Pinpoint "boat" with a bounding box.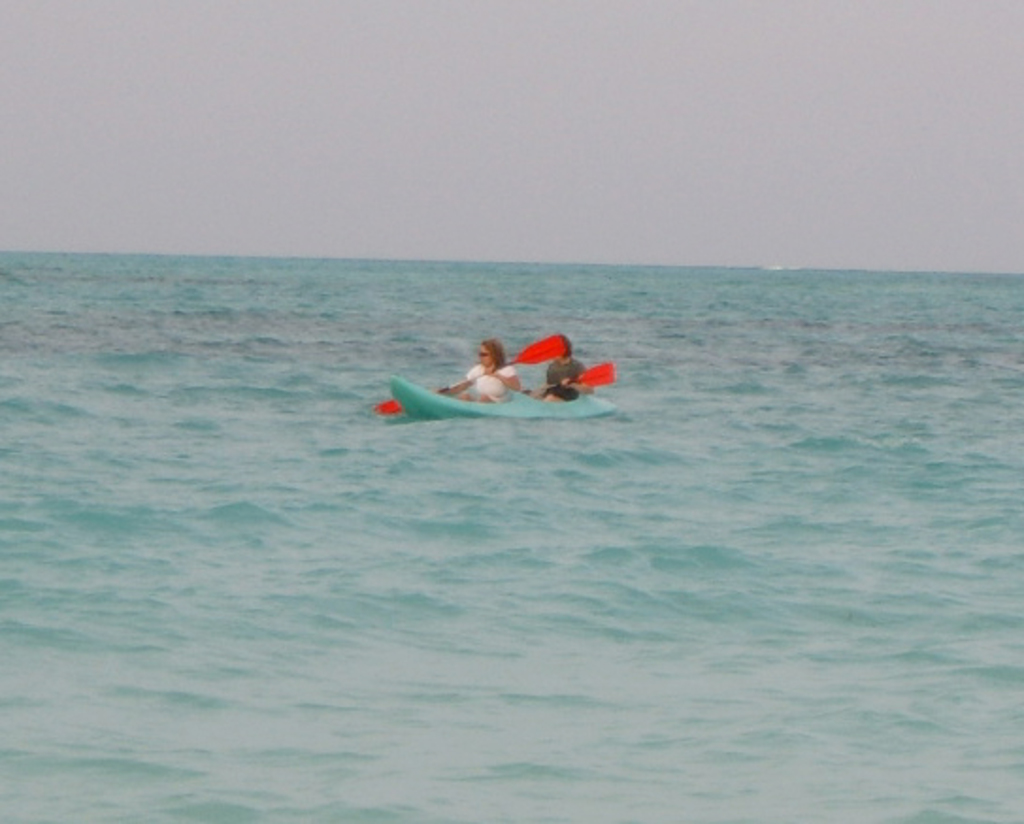
x1=379 y1=334 x2=643 y2=426.
